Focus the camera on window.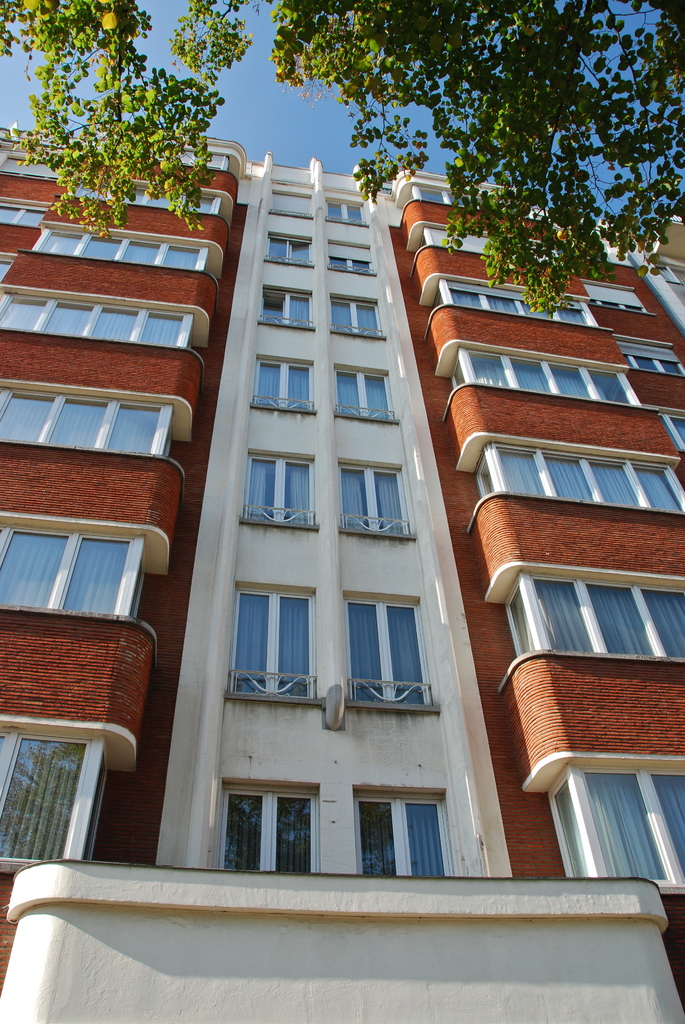
Focus region: [x1=658, y1=255, x2=684, y2=283].
